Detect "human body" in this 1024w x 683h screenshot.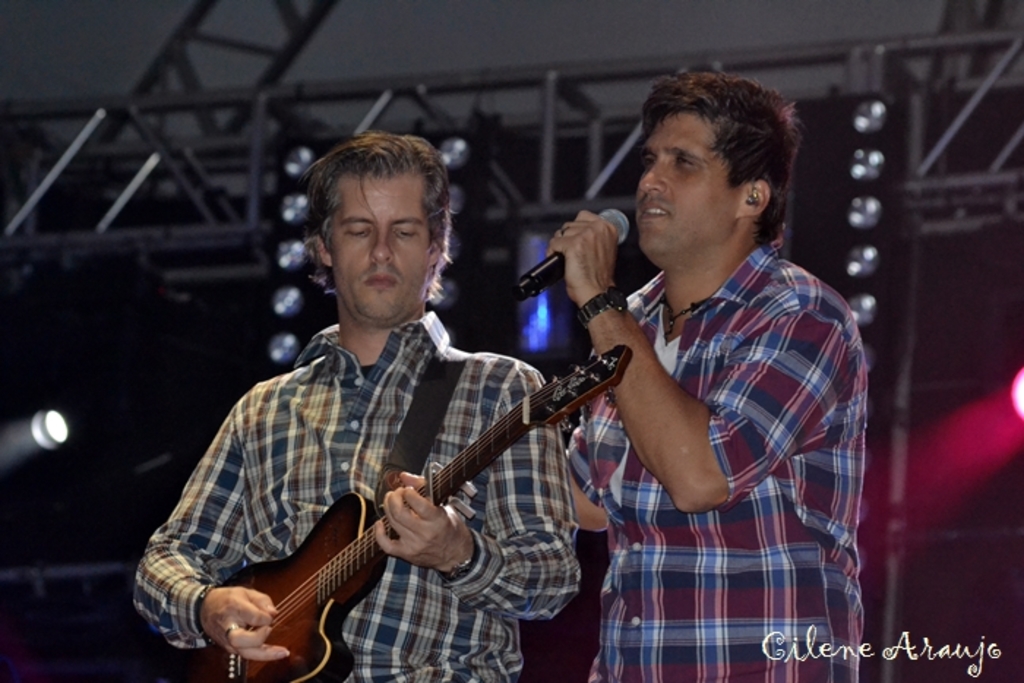
Detection: [521, 95, 866, 682].
